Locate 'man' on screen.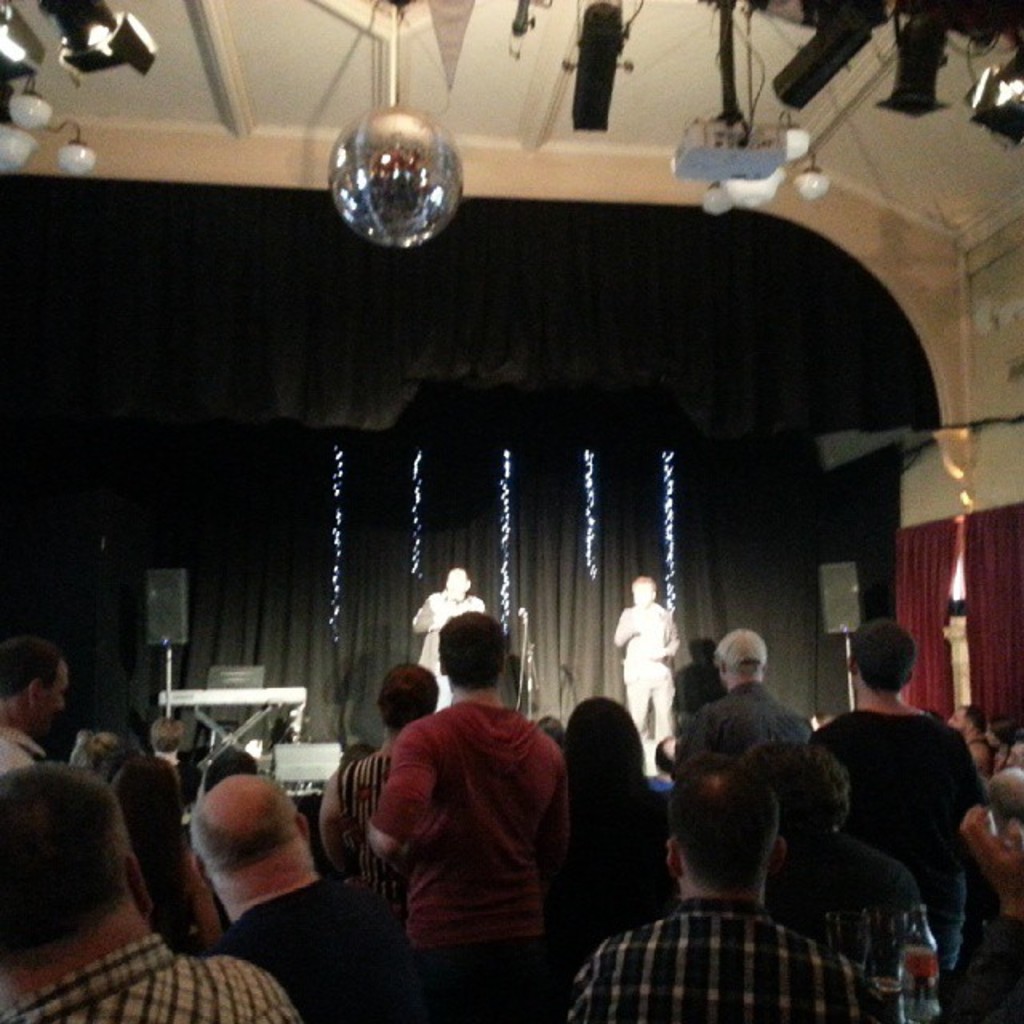
On screen at (left=197, top=768, right=398, bottom=1022).
